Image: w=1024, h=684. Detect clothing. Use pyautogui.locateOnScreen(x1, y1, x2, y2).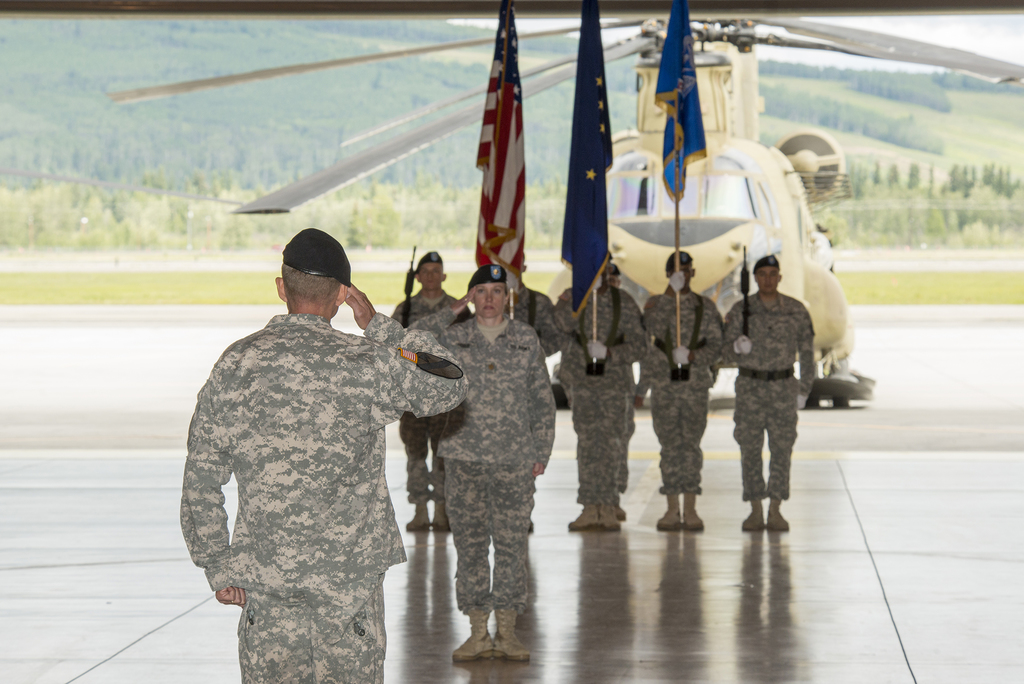
pyautogui.locateOnScreen(386, 291, 473, 499).
